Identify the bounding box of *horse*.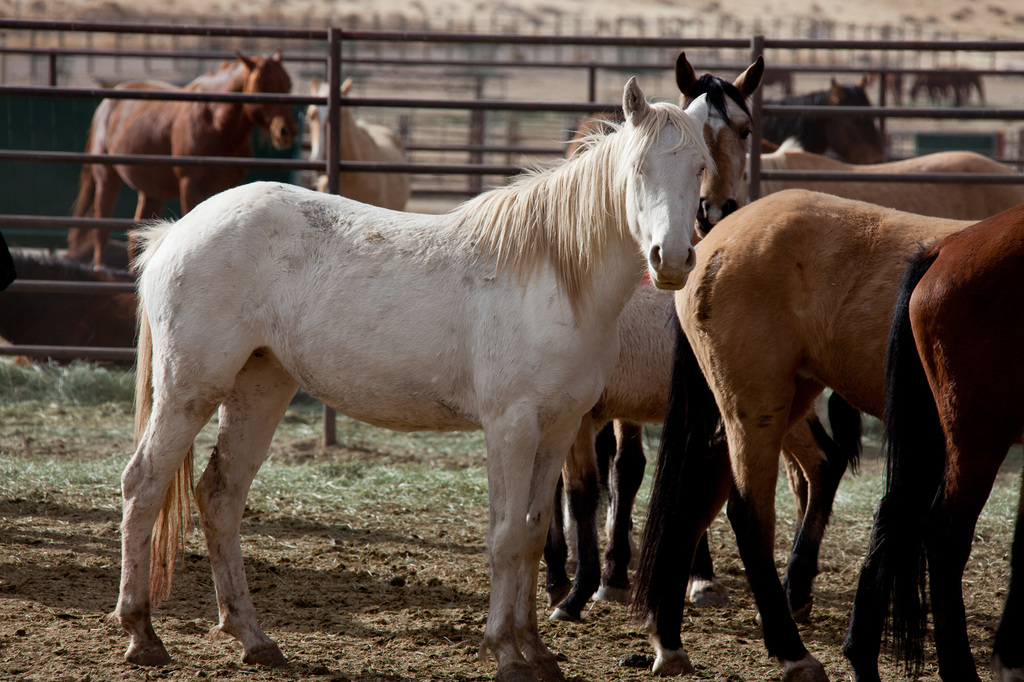
Rect(835, 206, 1023, 681).
